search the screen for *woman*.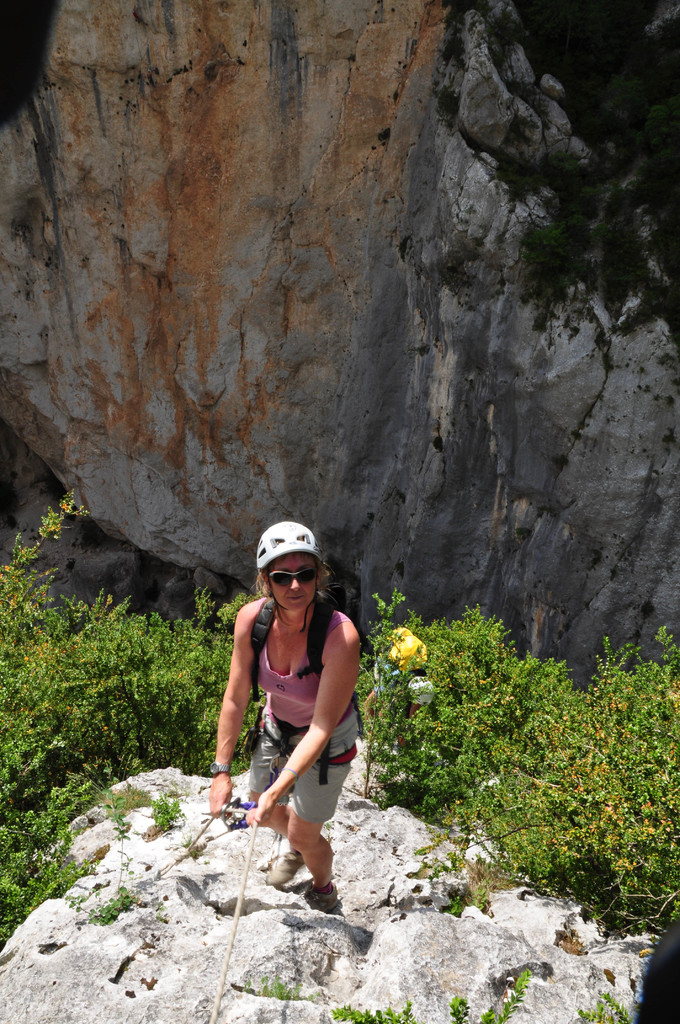
Found at x1=197 y1=553 x2=382 y2=916.
